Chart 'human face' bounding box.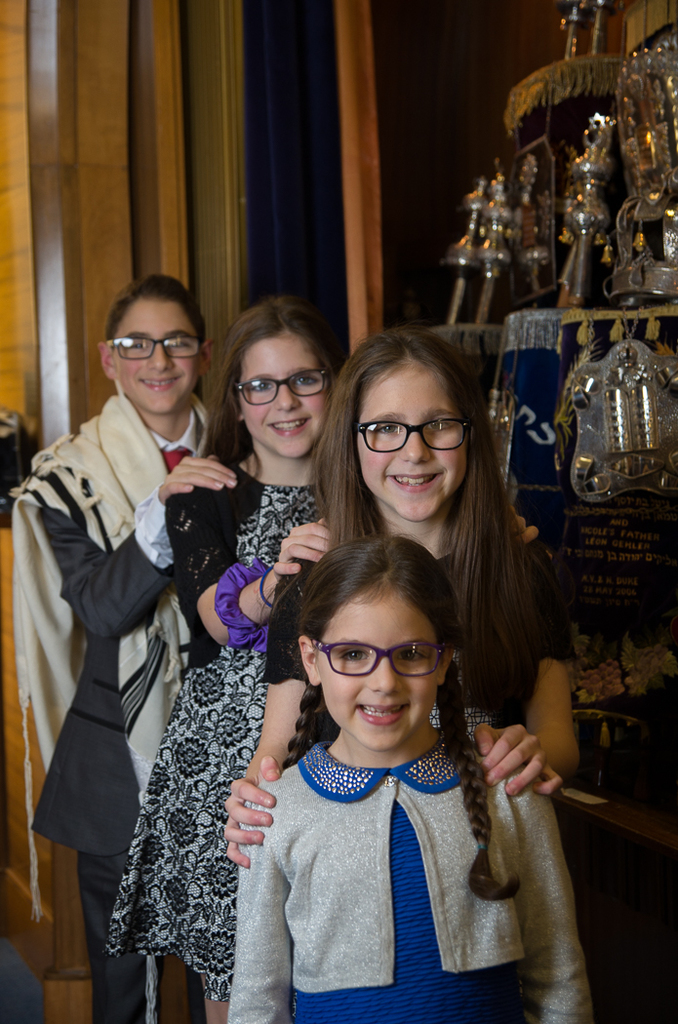
Charted: 241/326/337/457.
